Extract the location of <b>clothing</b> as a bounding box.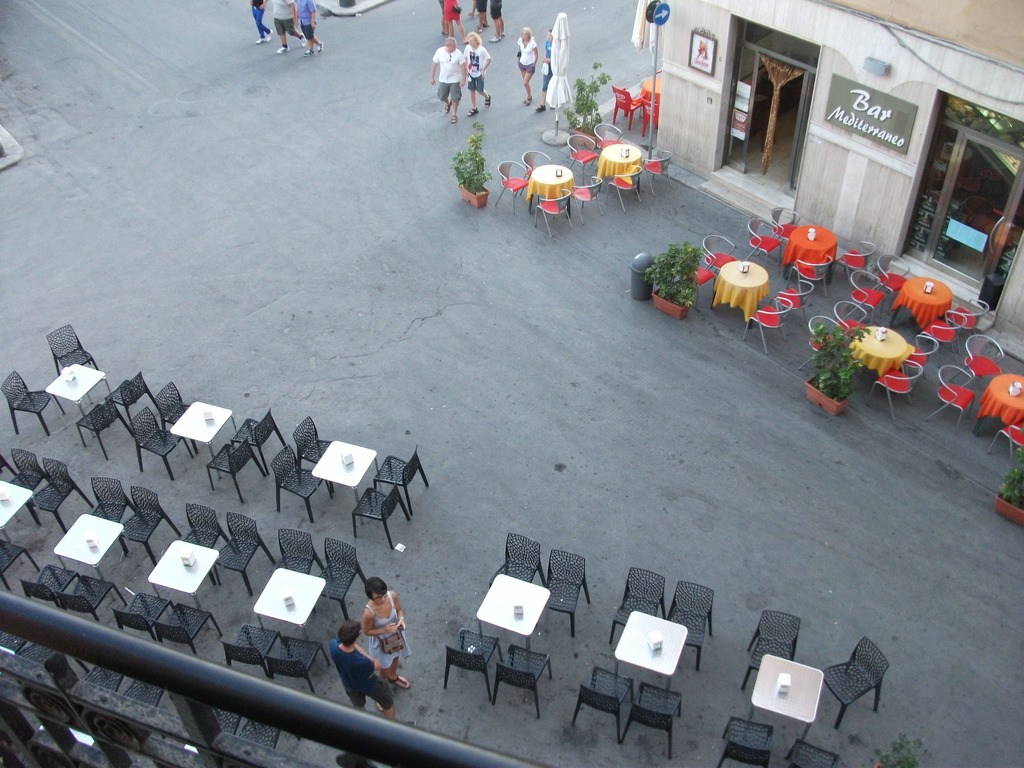
box=[252, 0, 271, 40].
